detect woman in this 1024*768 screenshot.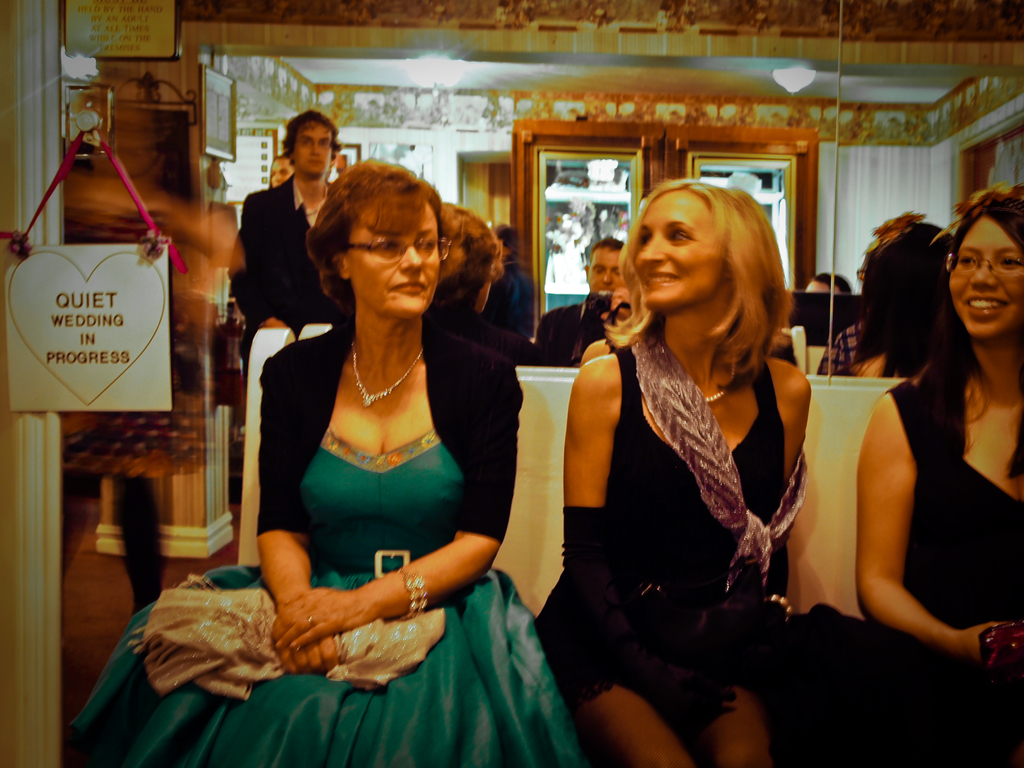
Detection: x1=223 y1=154 x2=525 y2=682.
